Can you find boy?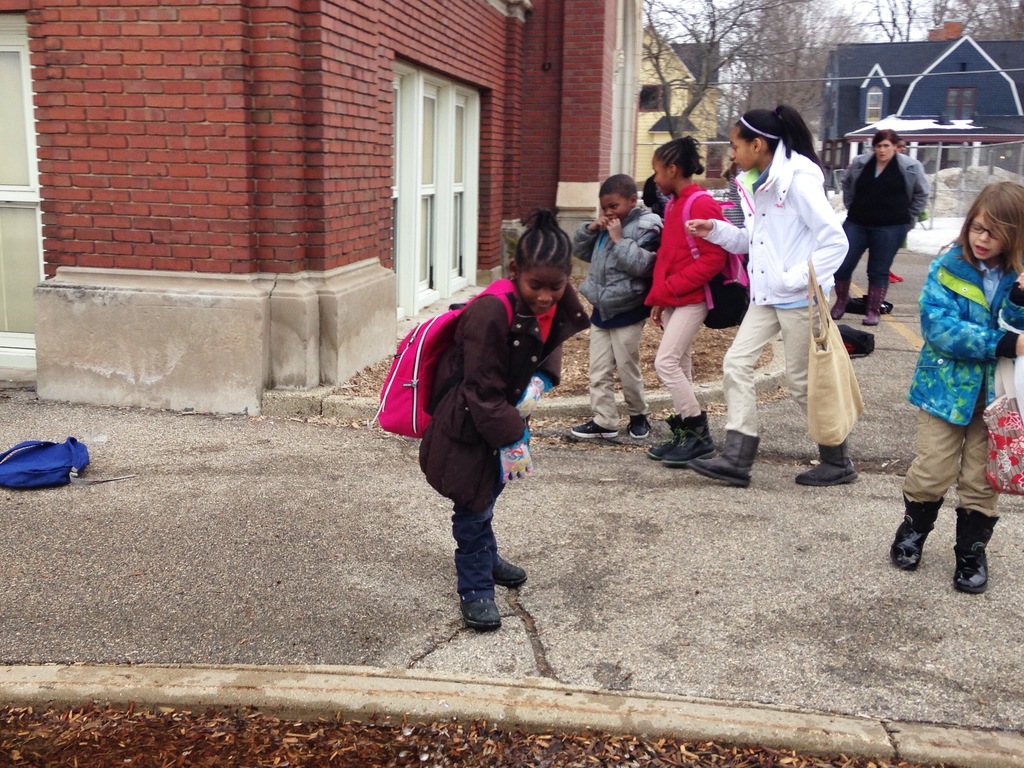
Yes, bounding box: [574,177,664,442].
